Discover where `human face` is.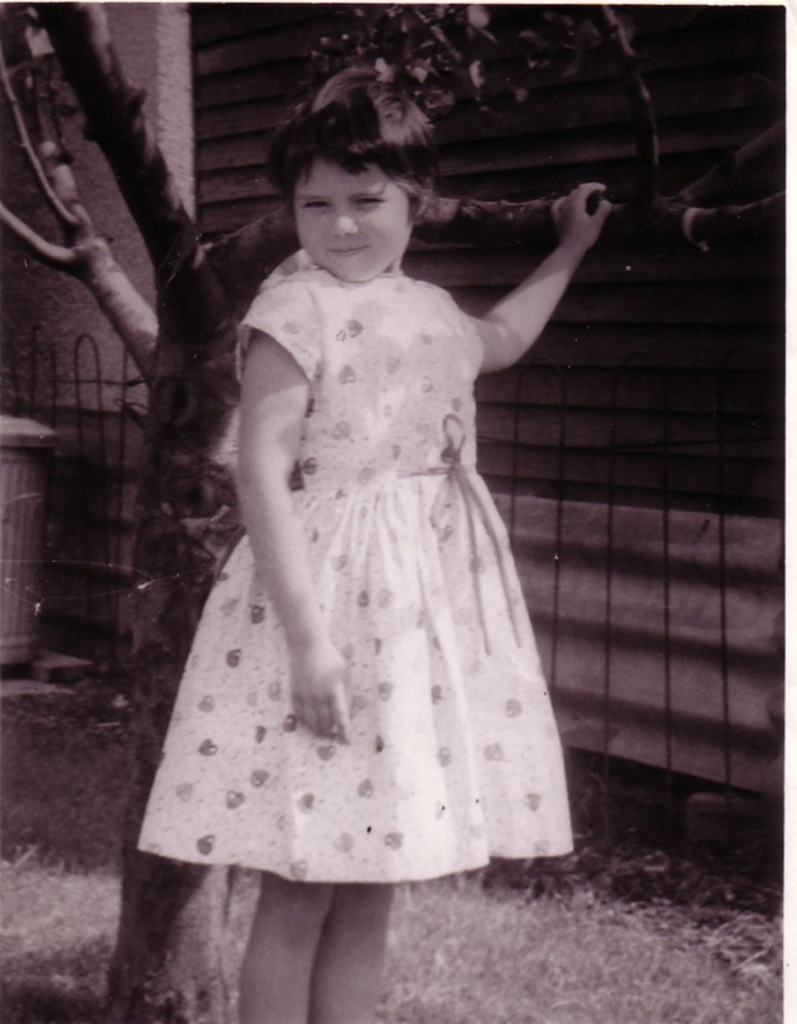
Discovered at <bbox>294, 154, 408, 280</bbox>.
